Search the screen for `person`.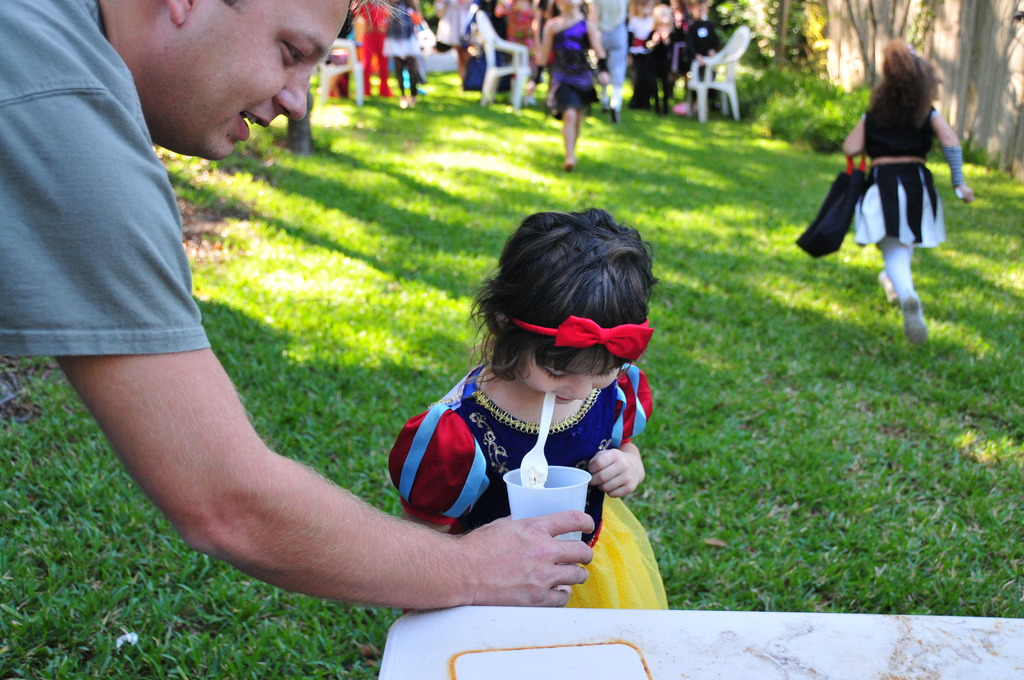
Found at <box>824,25,961,373</box>.
